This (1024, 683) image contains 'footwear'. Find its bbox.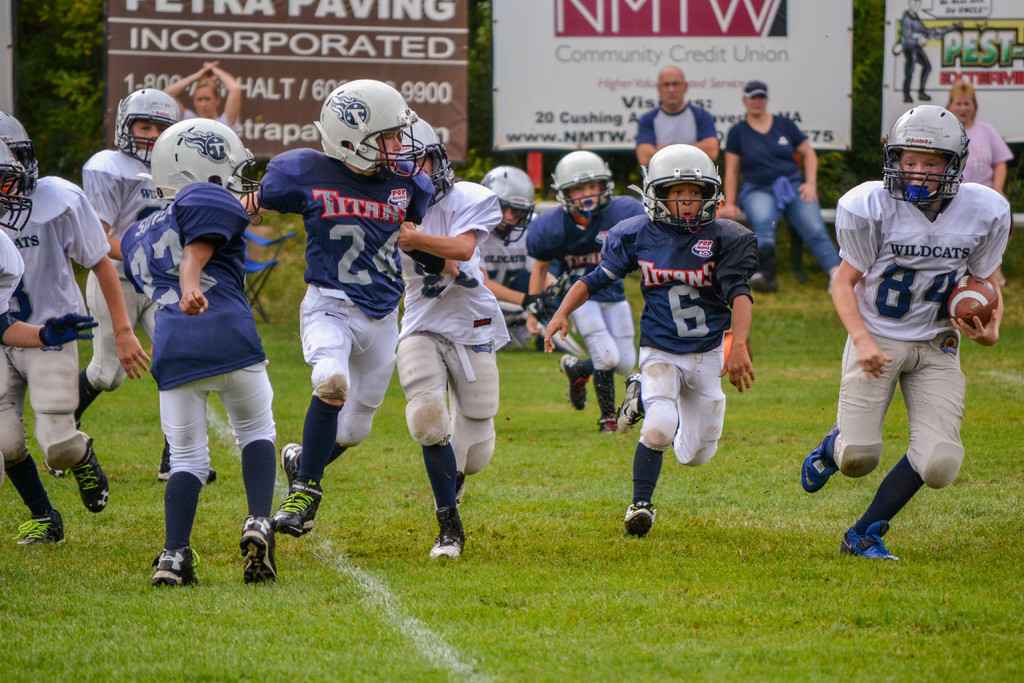
BBox(155, 443, 172, 479).
